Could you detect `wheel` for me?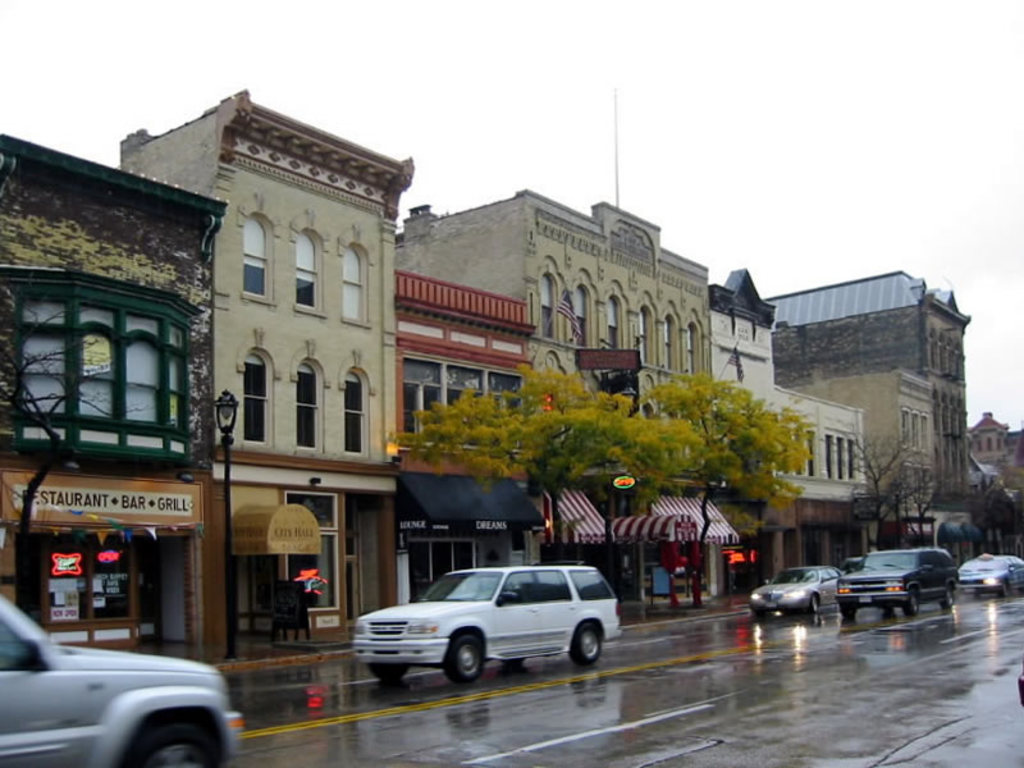
Detection result: (x1=128, y1=717, x2=209, y2=767).
